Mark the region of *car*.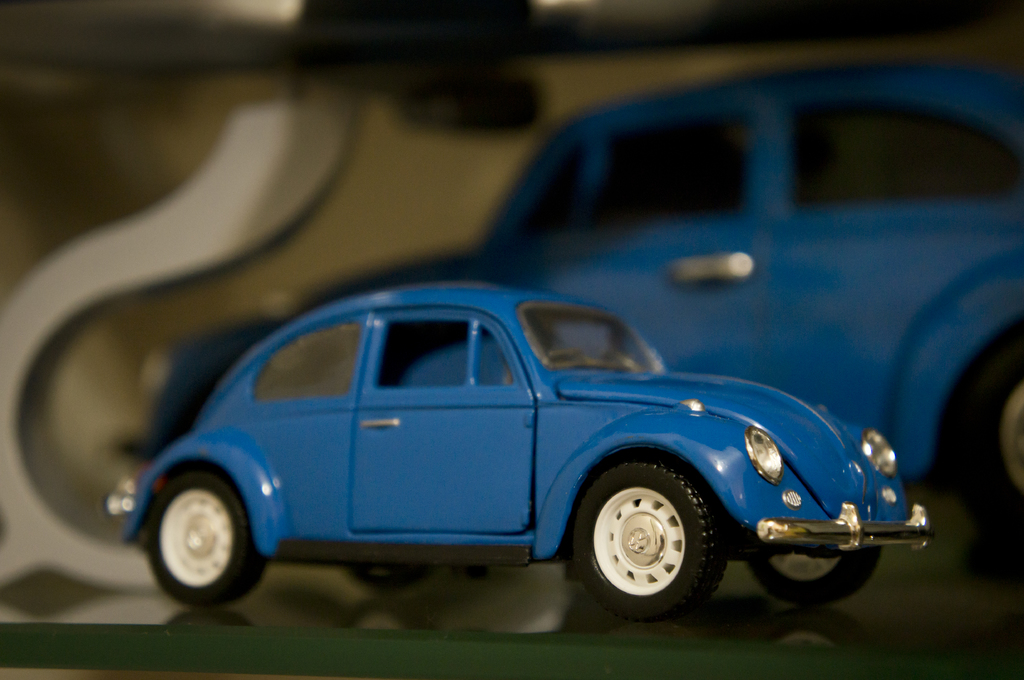
Region: bbox=[139, 55, 1023, 530].
